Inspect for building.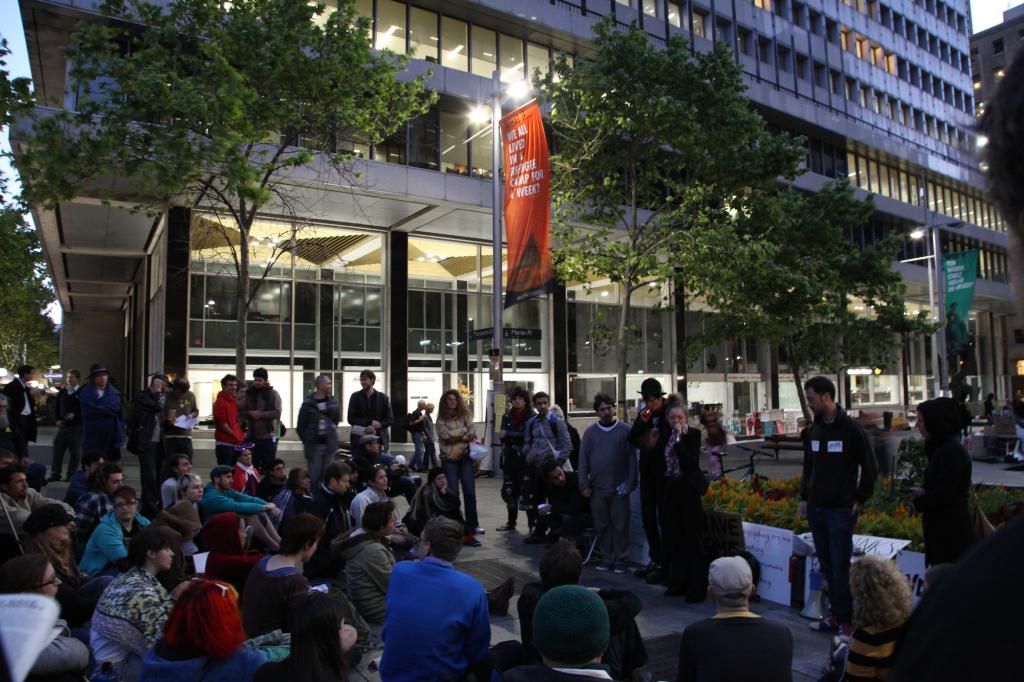
Inspection: 13/1/1023/461.
